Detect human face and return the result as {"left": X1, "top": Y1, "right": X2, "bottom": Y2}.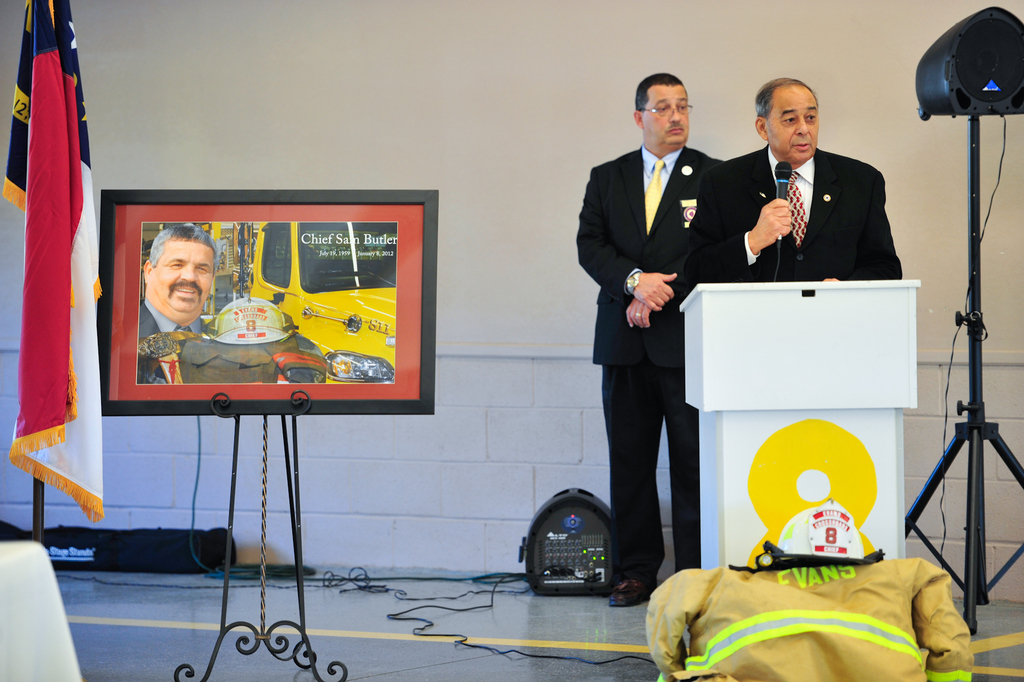
{"left": 148, "top": 239, "right": 214, "bottom": 308}.
